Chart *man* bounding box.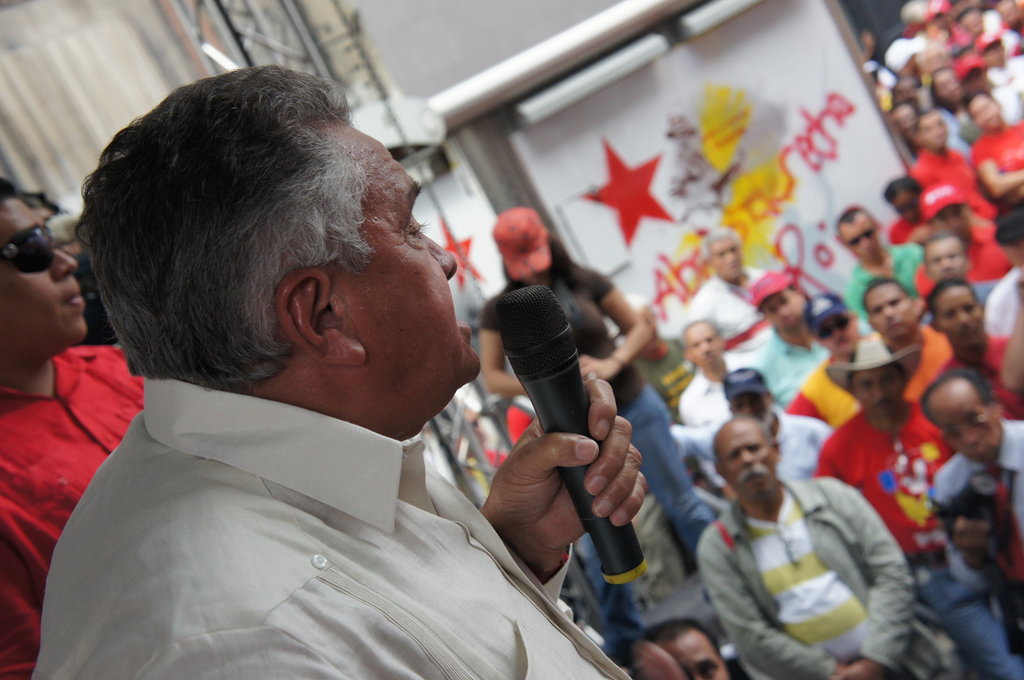
Charted: {"left": 844, "top": 209, "right": 930, "bottom": 335}.
